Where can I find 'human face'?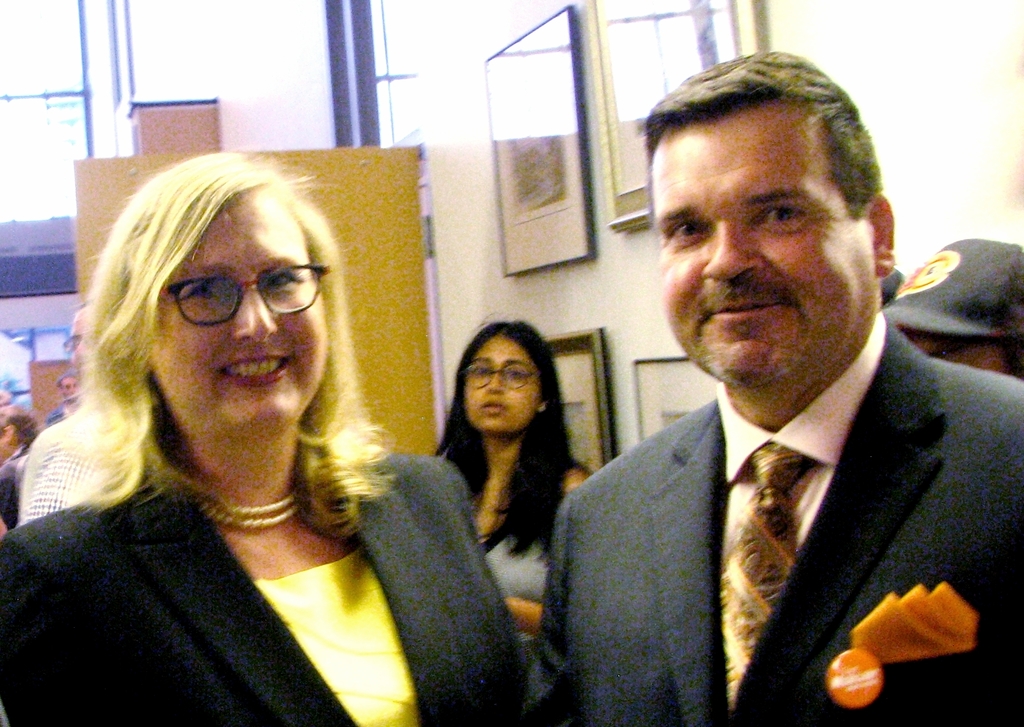
You can find it at [x1=60, y1=375, x2=76, y2=395].
